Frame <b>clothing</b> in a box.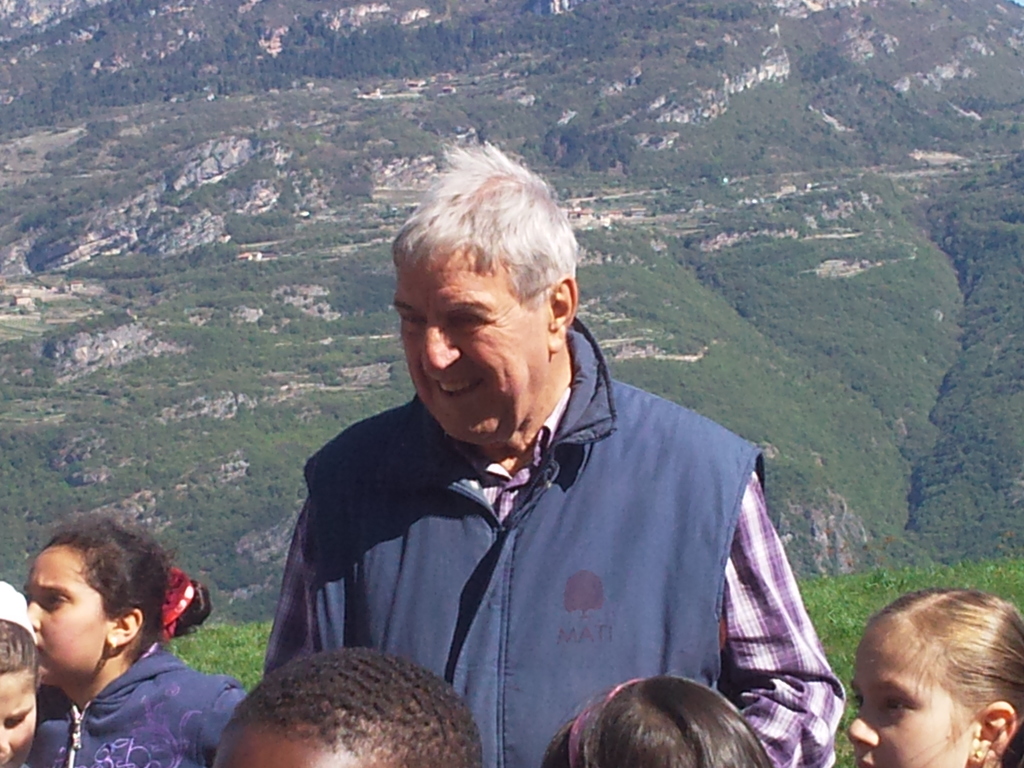
(left=259, top=338, right=823, bottom=746).
